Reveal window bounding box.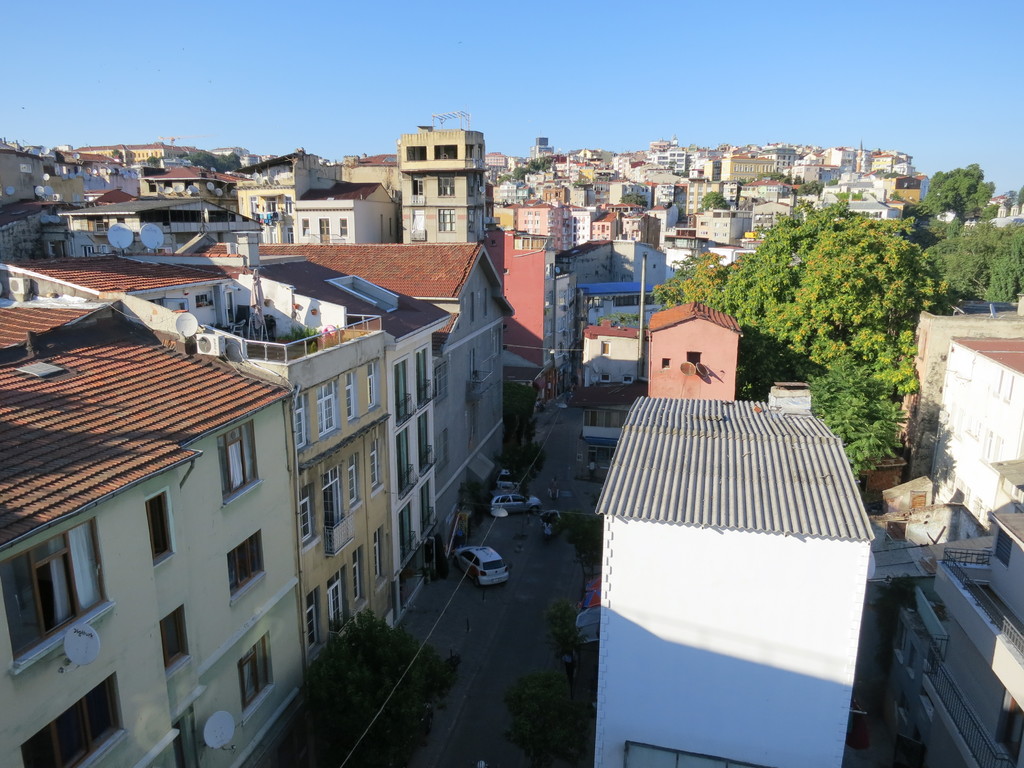
Revealed: l=515, t=497, r=521, b=499.
